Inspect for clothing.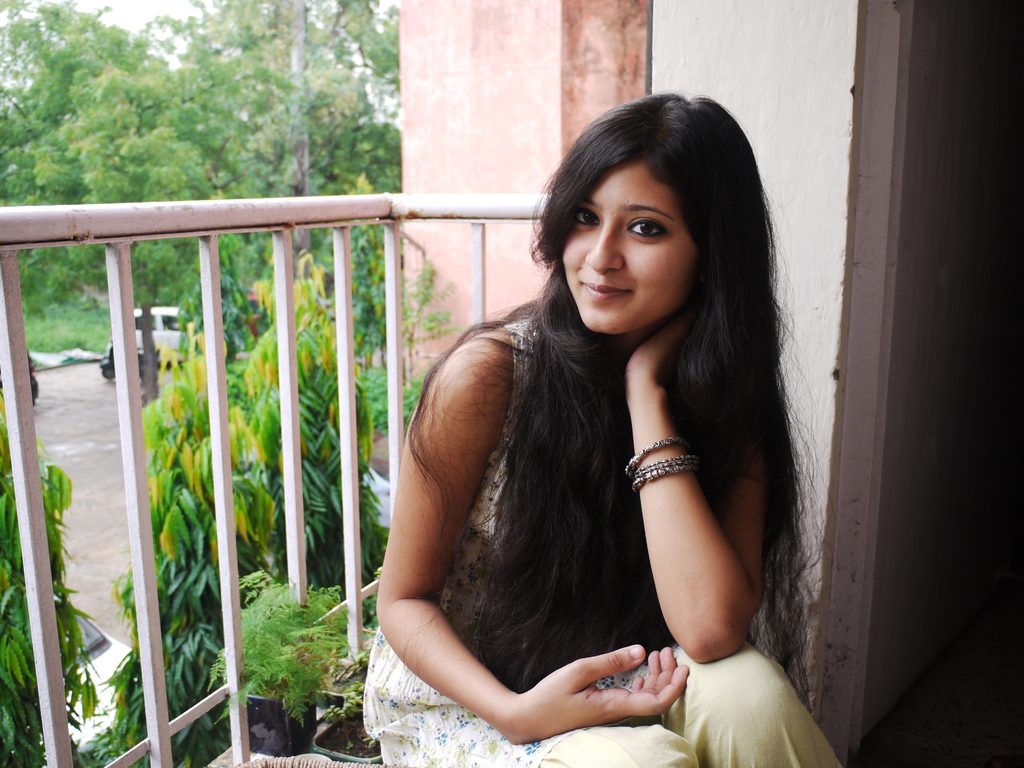
Inspection: crop(478, 259, 814, 732).
